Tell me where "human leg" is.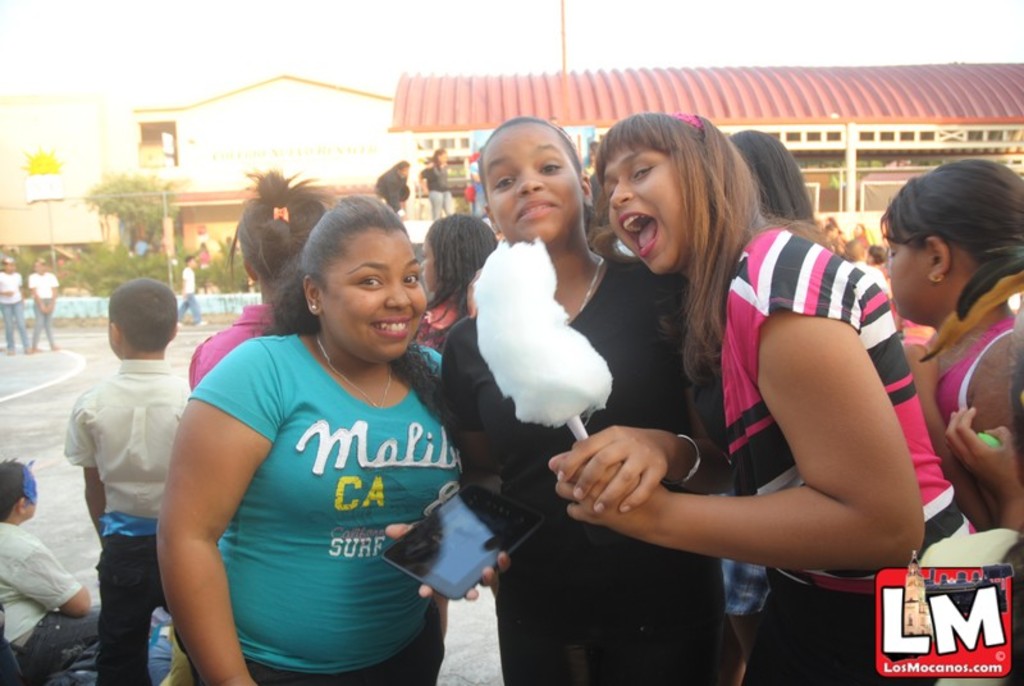
"human leg" is at 0:297:13:356.
